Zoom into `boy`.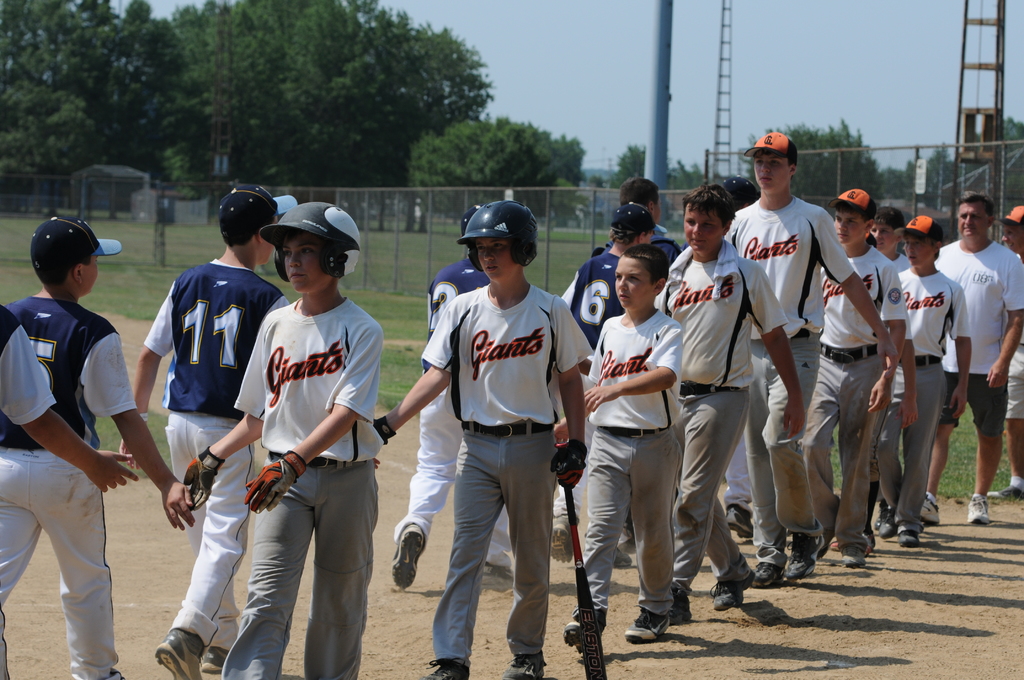
Zoom target: region(1002, 204, 1023, 500).
